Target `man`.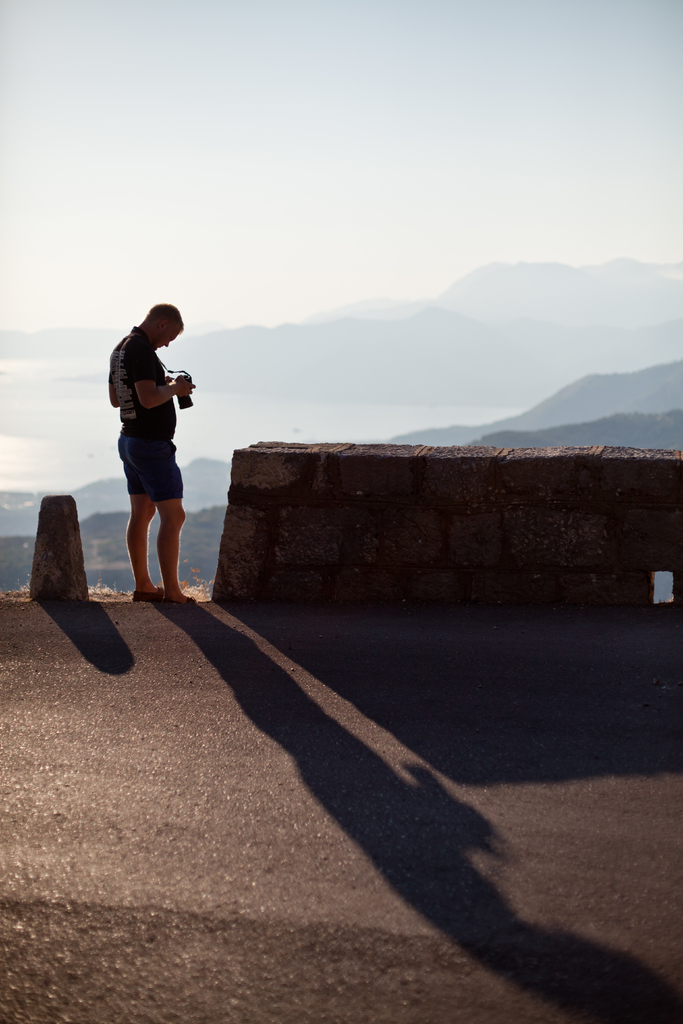
Target region: {"x1": 110, "y1": 300, "x2": 200, "y2": 607}.
